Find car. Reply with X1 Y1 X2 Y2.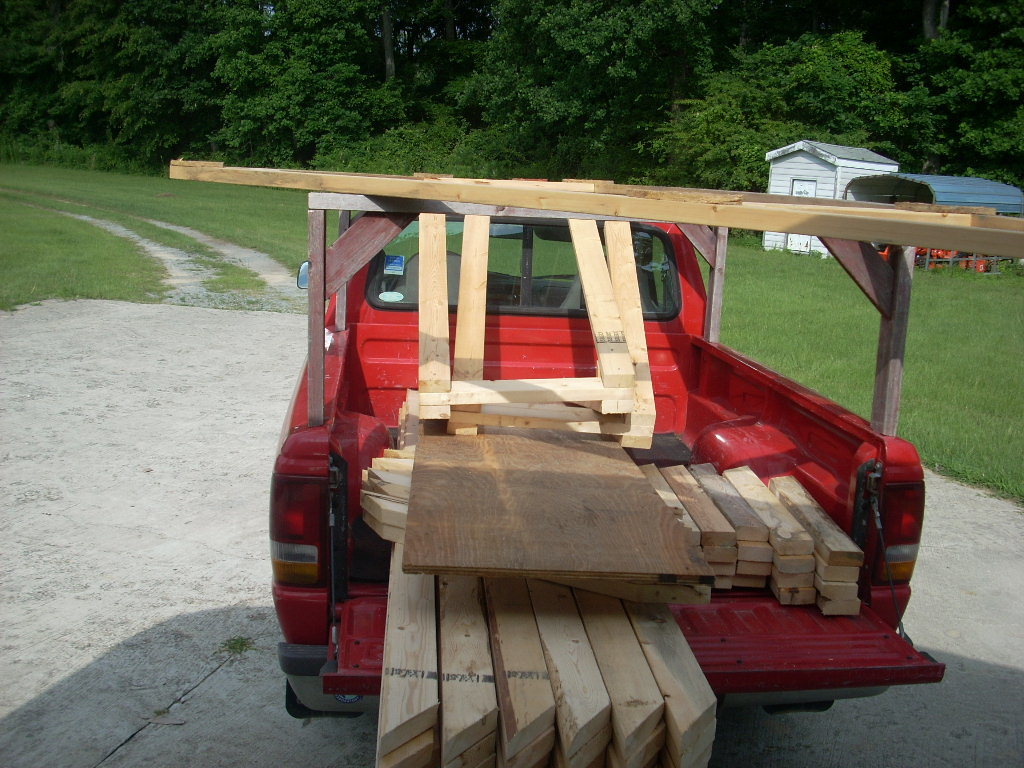
265 161 913 719.
